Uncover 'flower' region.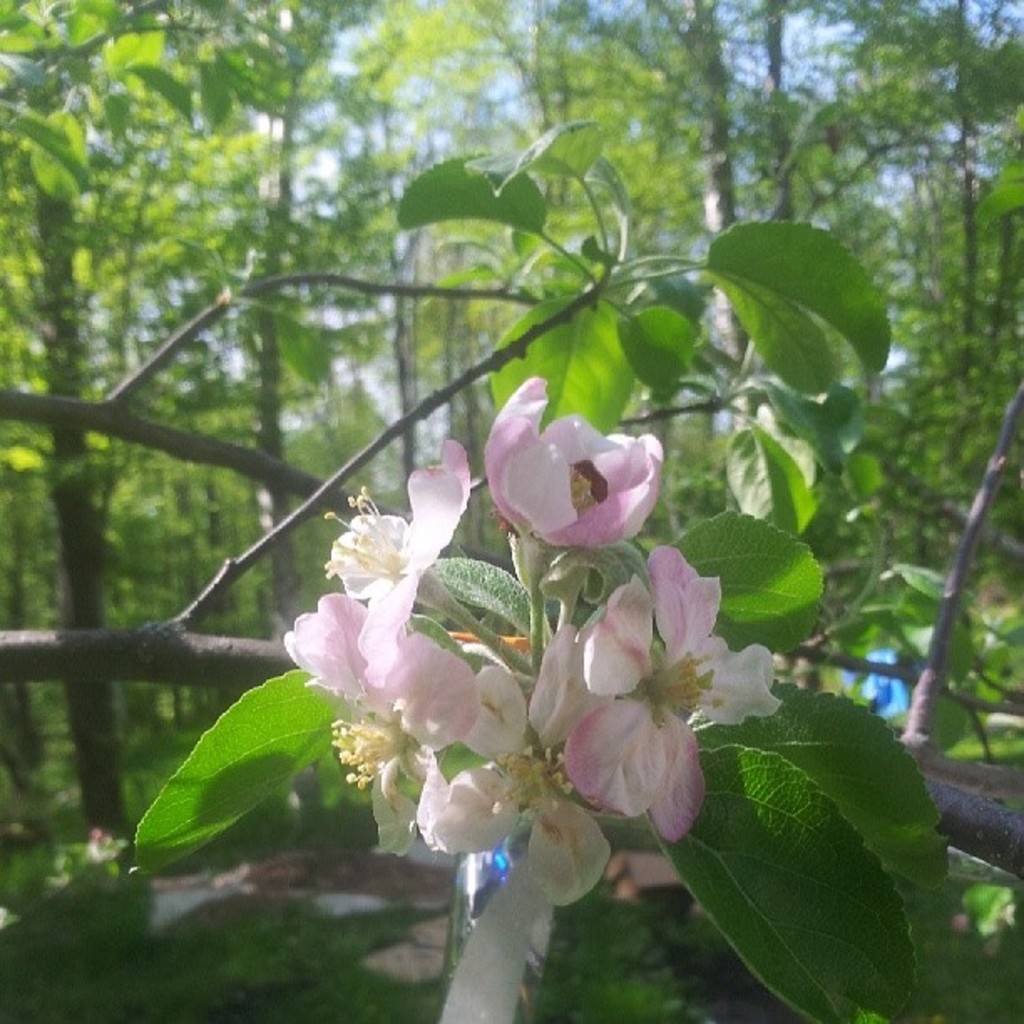
Uncovered: rect(325, 428, 472, 686).
